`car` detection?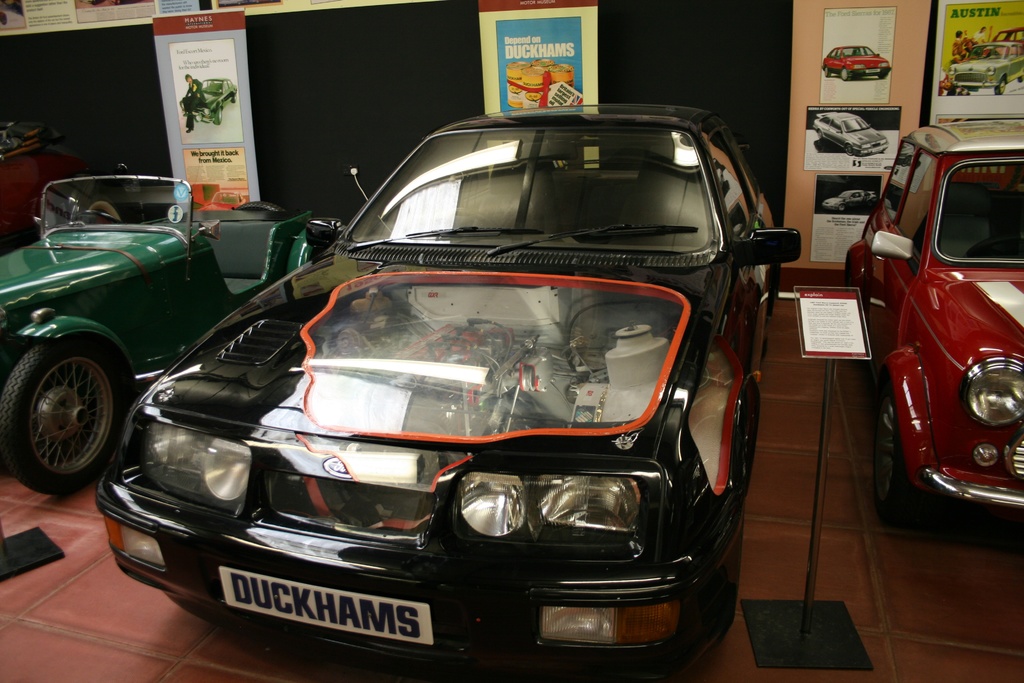
(823,190,874,210)
